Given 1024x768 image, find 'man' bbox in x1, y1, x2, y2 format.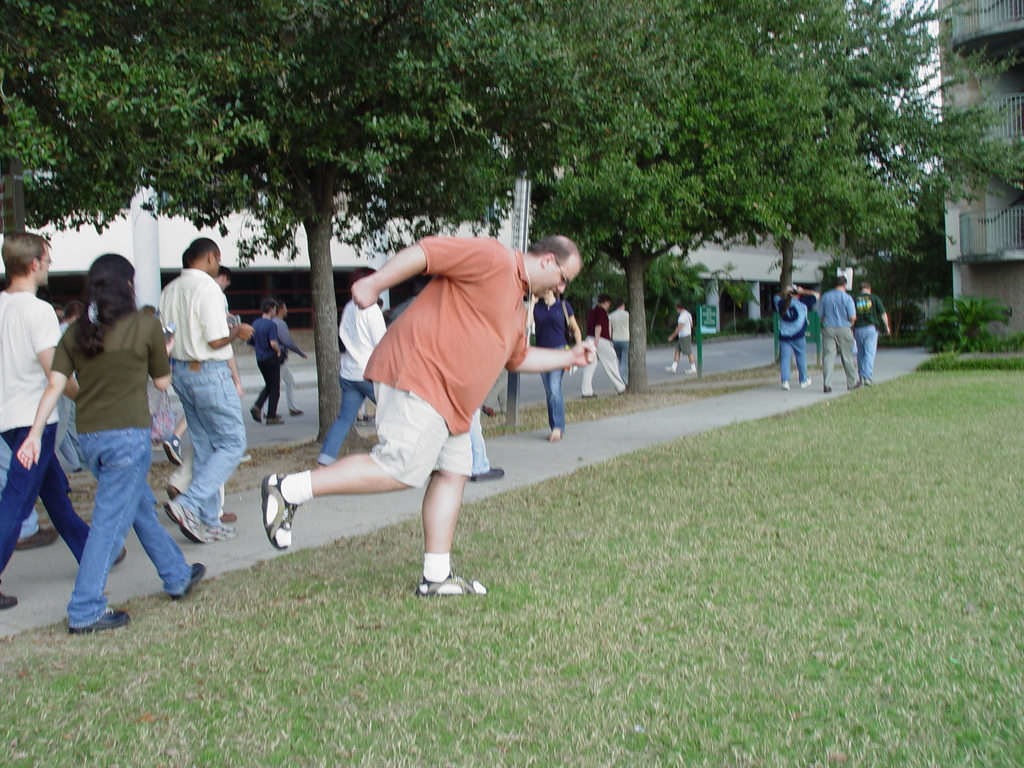
817, 276, 861, 393.
